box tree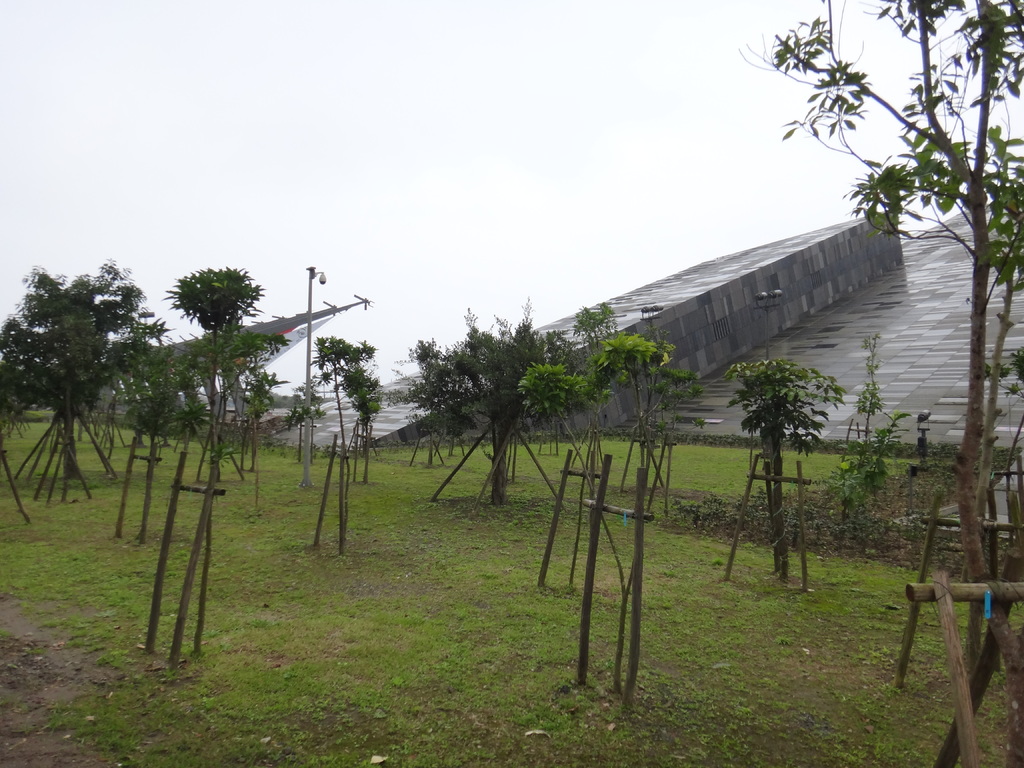
detection(508, 349, 687, 706)
